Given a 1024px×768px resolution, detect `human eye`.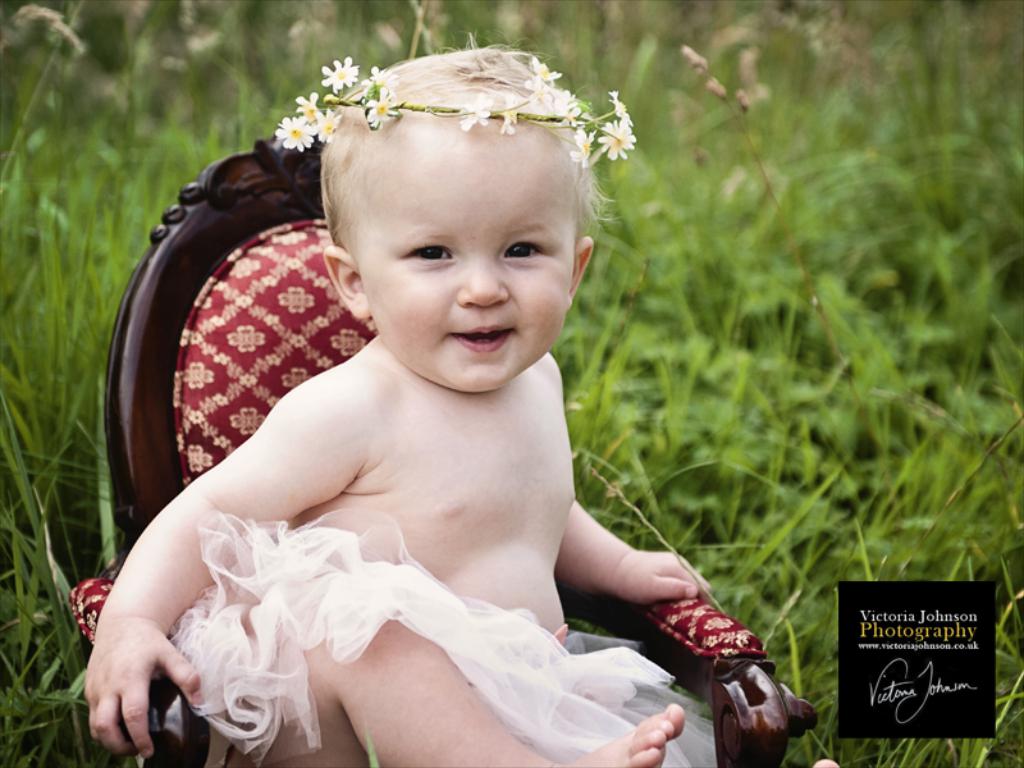
x1=497, y1=237, x2=545, y2=262.
